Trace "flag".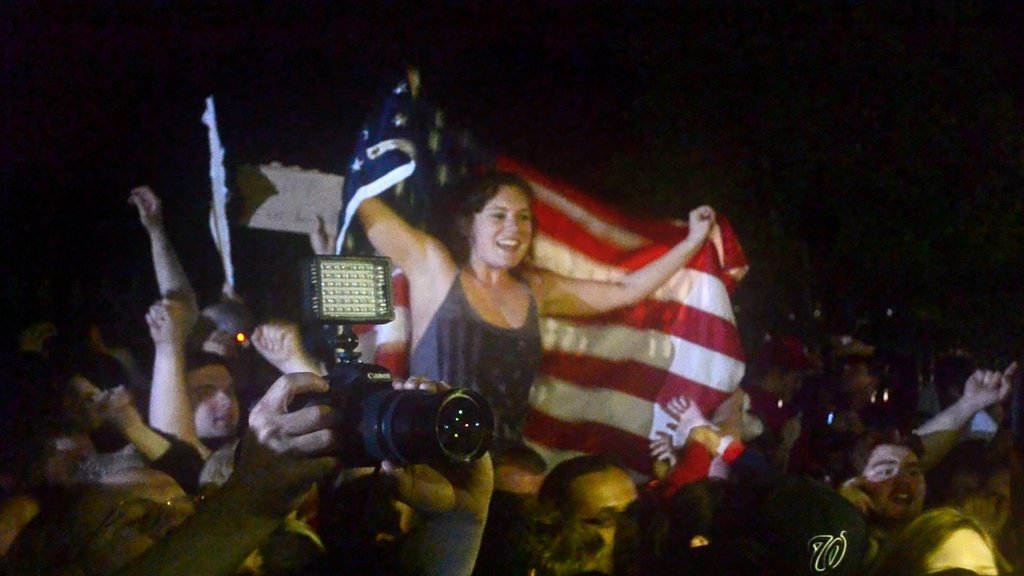
Traced to (330, 69, 754, 506).
